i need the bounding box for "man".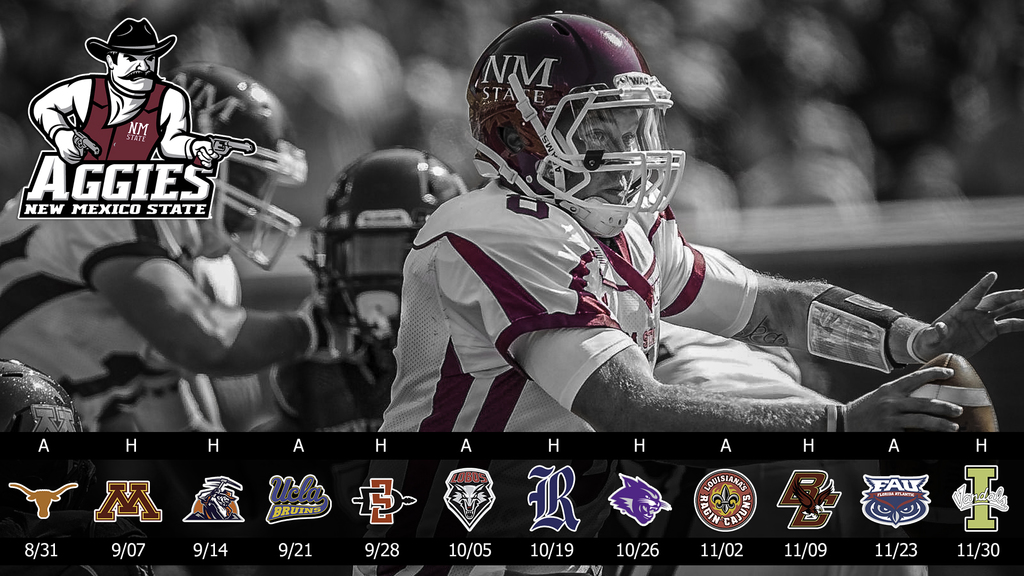
Here it is: [x1=26, y1=18, x2=227, y2=152].
